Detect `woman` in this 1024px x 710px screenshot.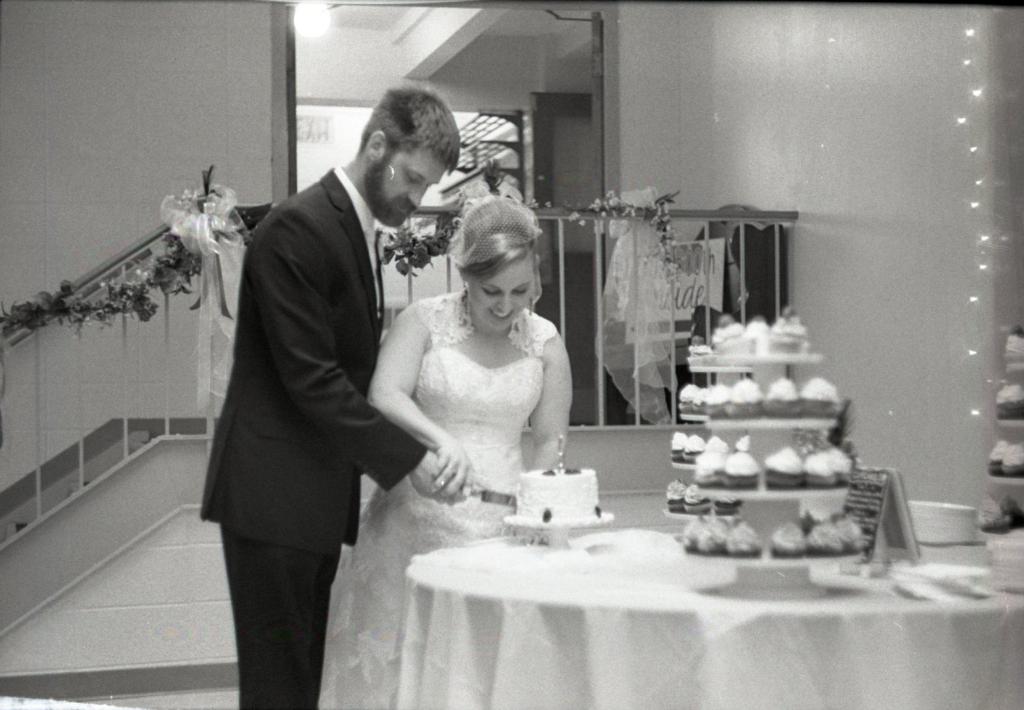
Detection: 364 200 592 561.
